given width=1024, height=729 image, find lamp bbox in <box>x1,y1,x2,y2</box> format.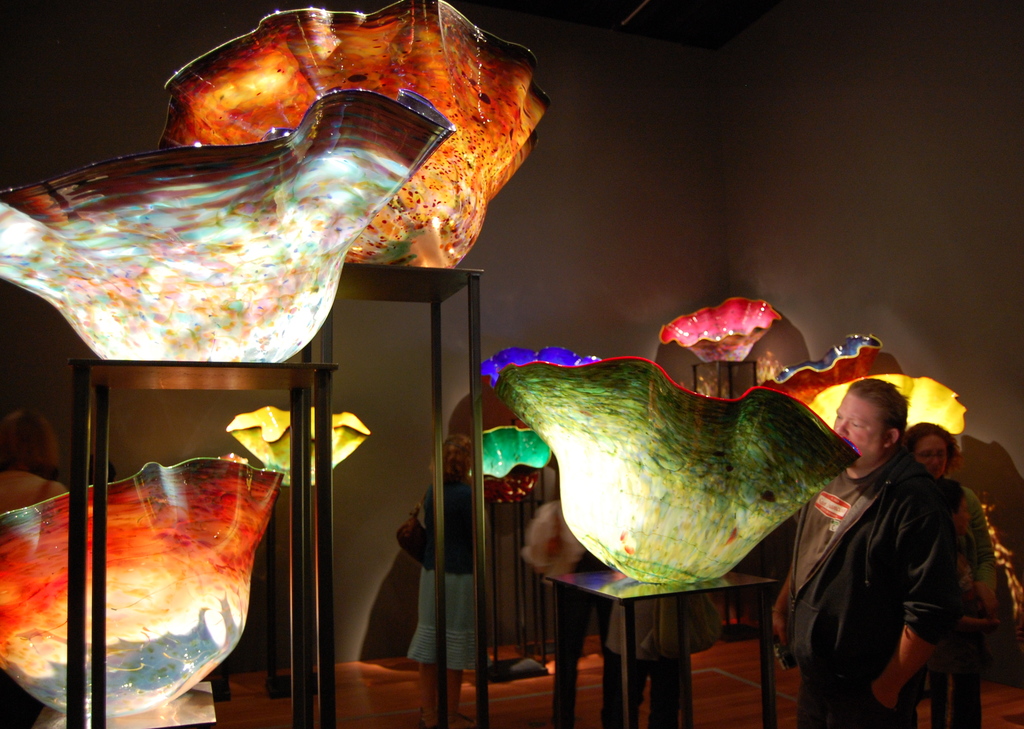
<box>227,405,370,700</box>.
